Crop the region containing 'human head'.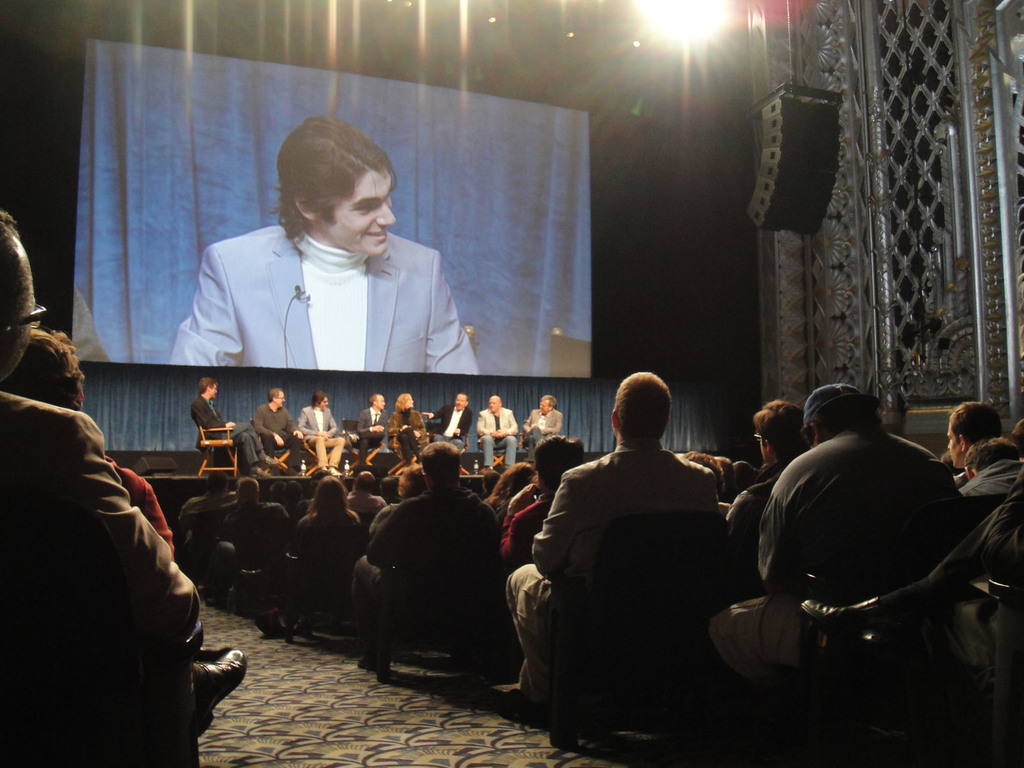
Crop region: region(369, 393, 385, 410).
